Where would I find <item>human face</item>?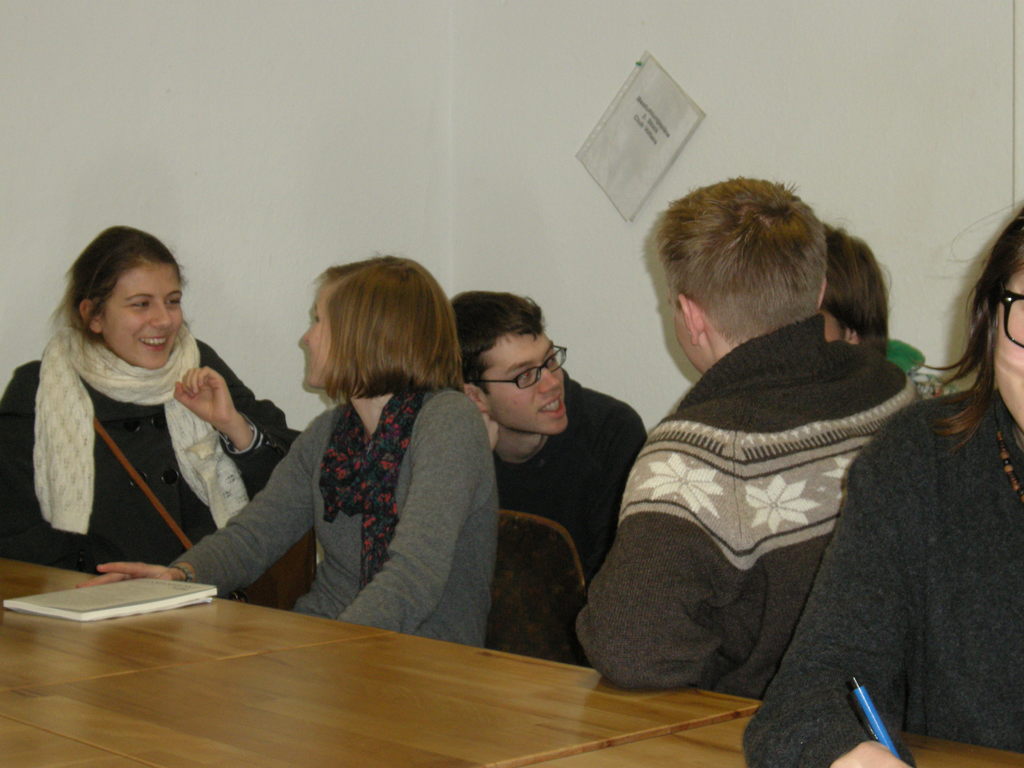
At box=[100, 266, 186, 371].
